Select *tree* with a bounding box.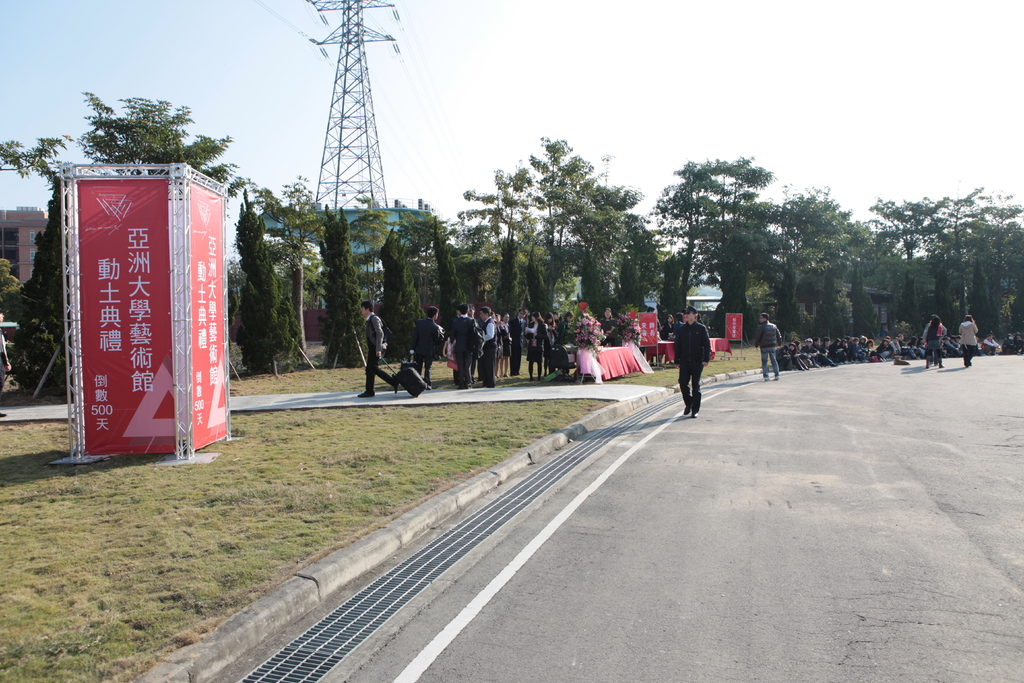
<bbox>431, 161, 540, 307</bbox>.
